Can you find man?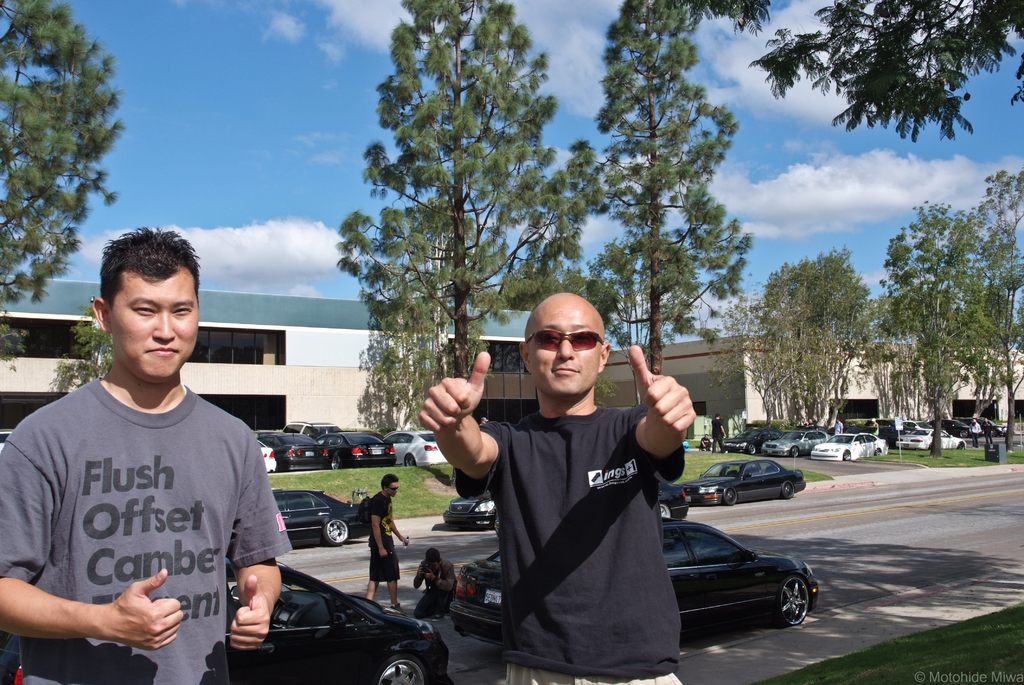
Yes, bounding box: 367, 478, 414, 608.
